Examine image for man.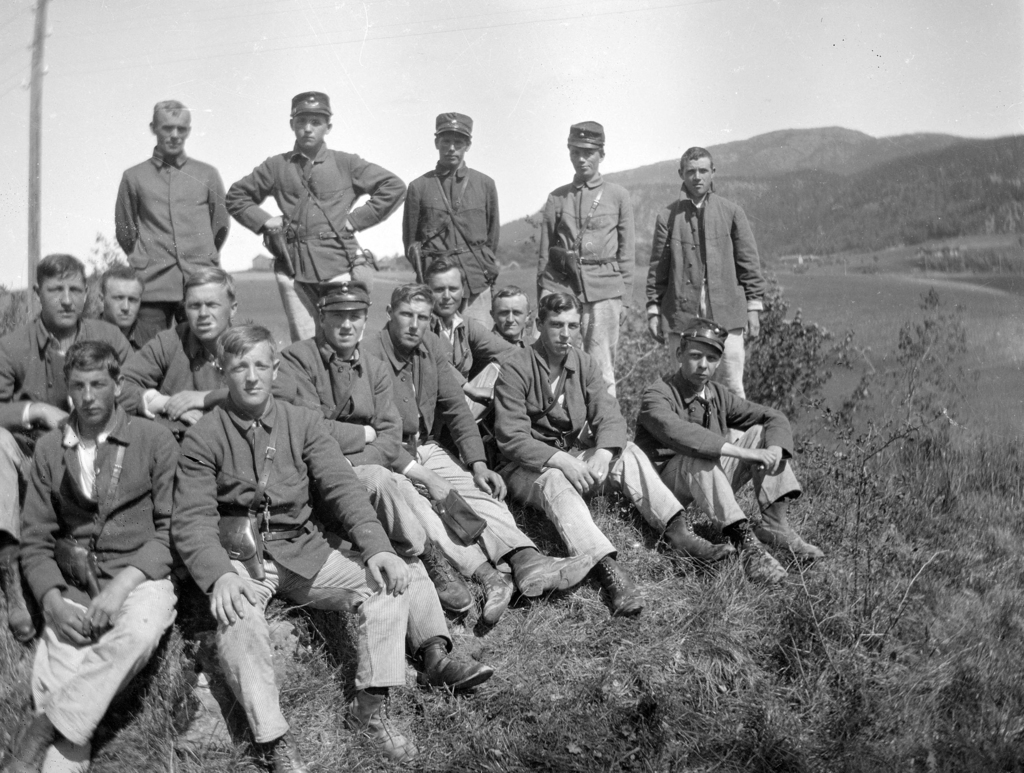
Examination result: [172,323,413,772].
